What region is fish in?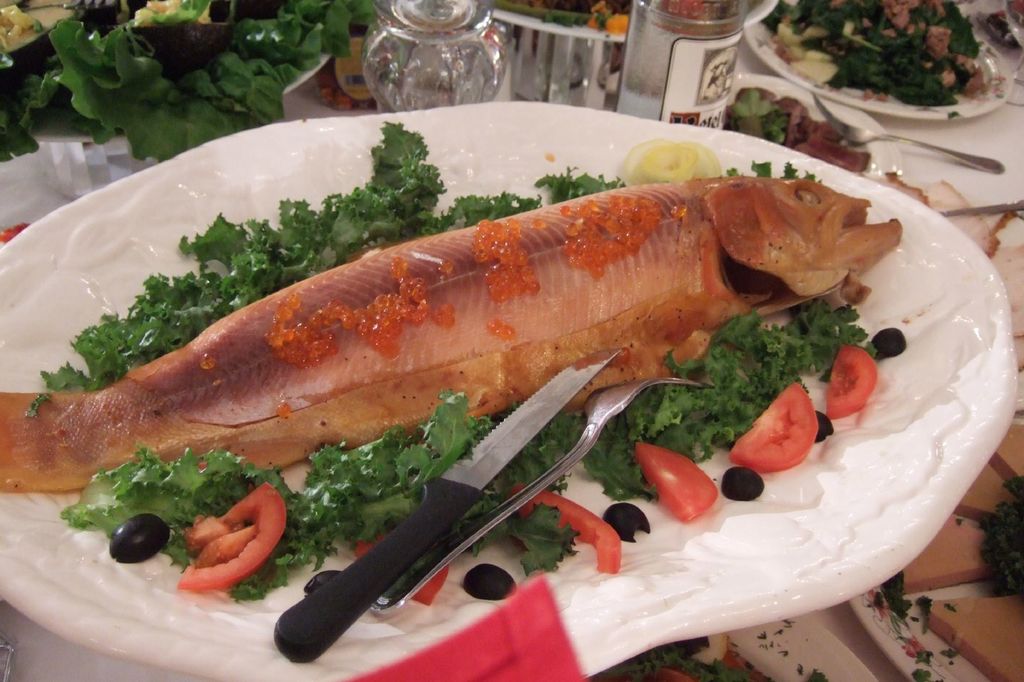
region(0, 175, 902, 431).
